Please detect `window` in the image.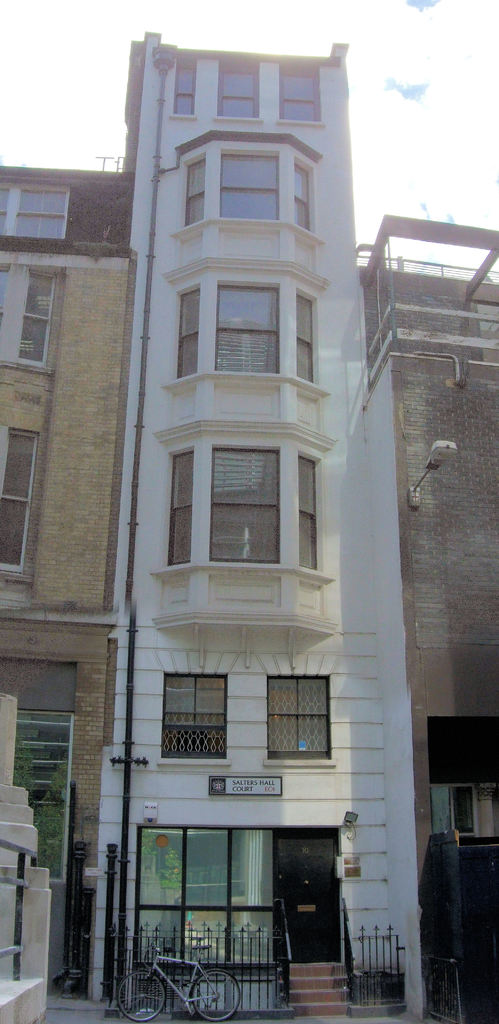
(left=0, top=267, right=60, bottom=369).
